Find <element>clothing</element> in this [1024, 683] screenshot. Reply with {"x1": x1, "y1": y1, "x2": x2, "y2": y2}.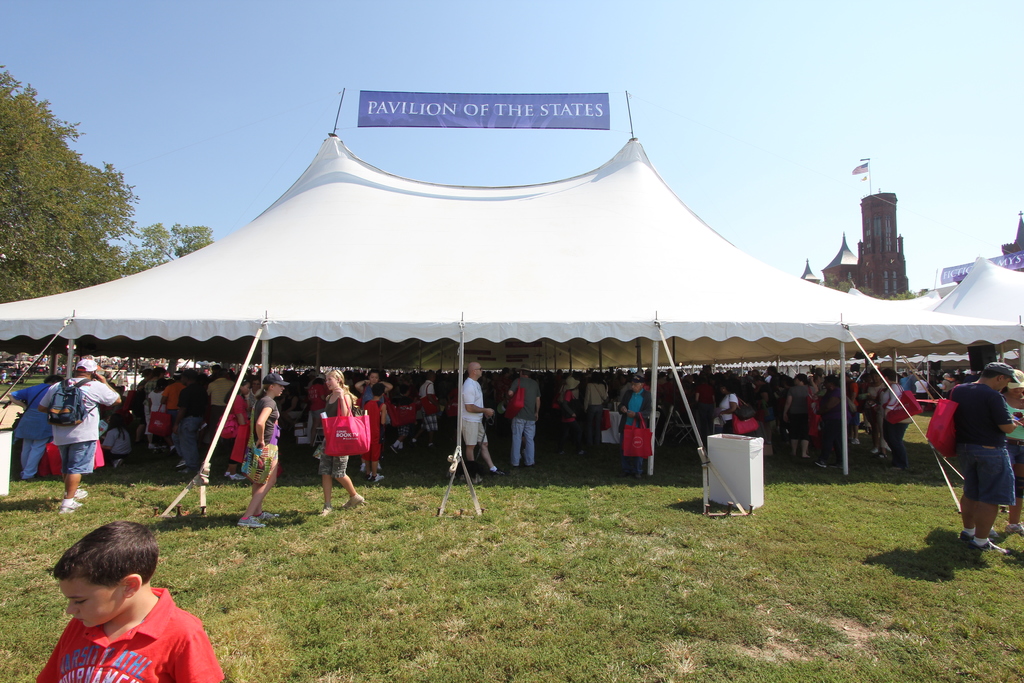
{"x1": 36, "y1": 369, "x2": 126, "y2": 470}.
